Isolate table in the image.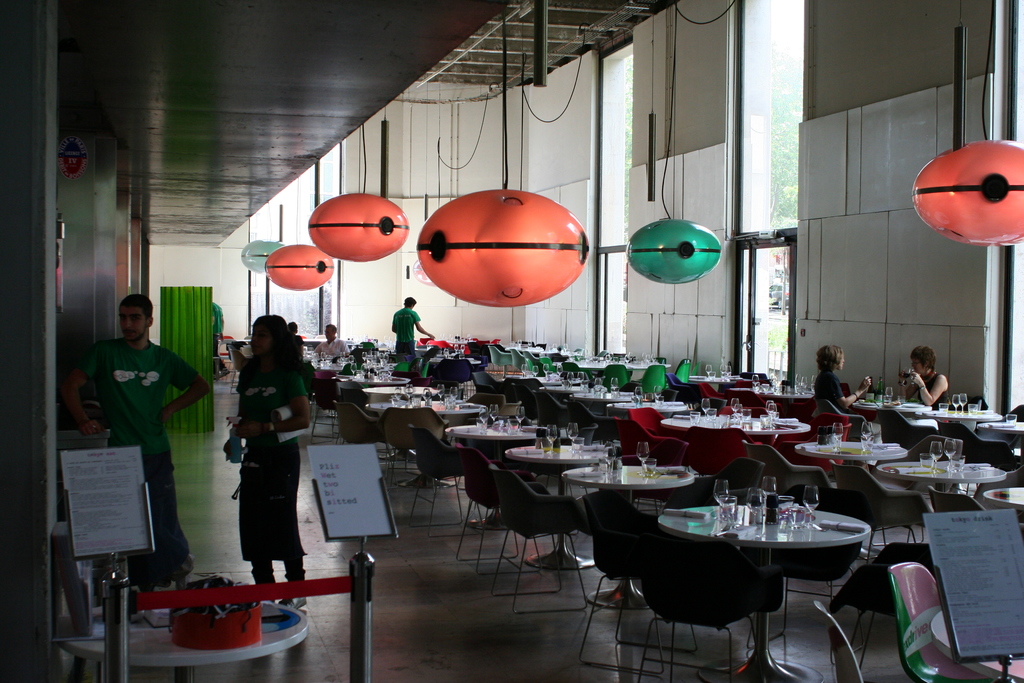
Isolated region: left=58, top=577, right=309, bottom=682.
